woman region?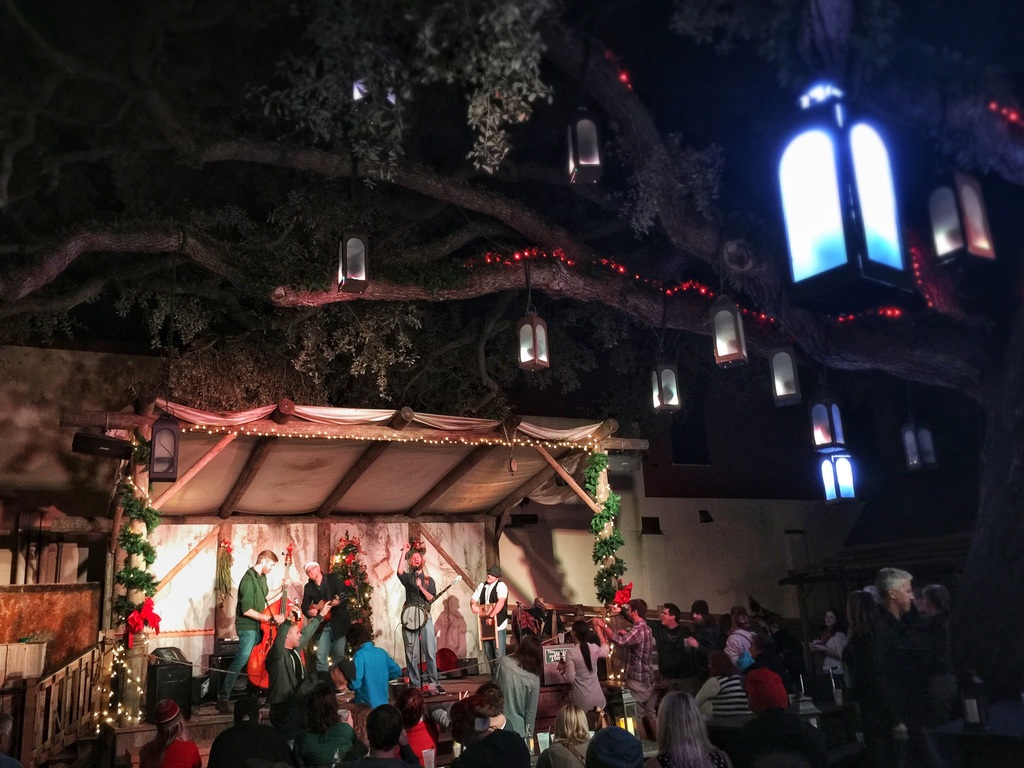
<box>843,593,908,767</box>
